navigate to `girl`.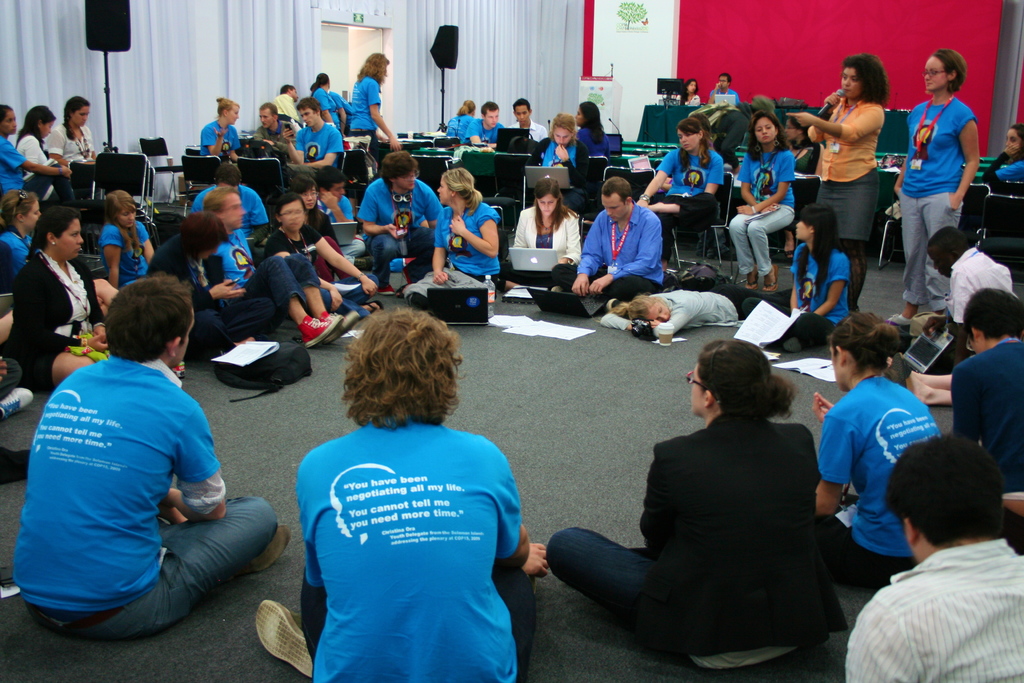
Navigation target: Rect(507, 177, 579, 287).
